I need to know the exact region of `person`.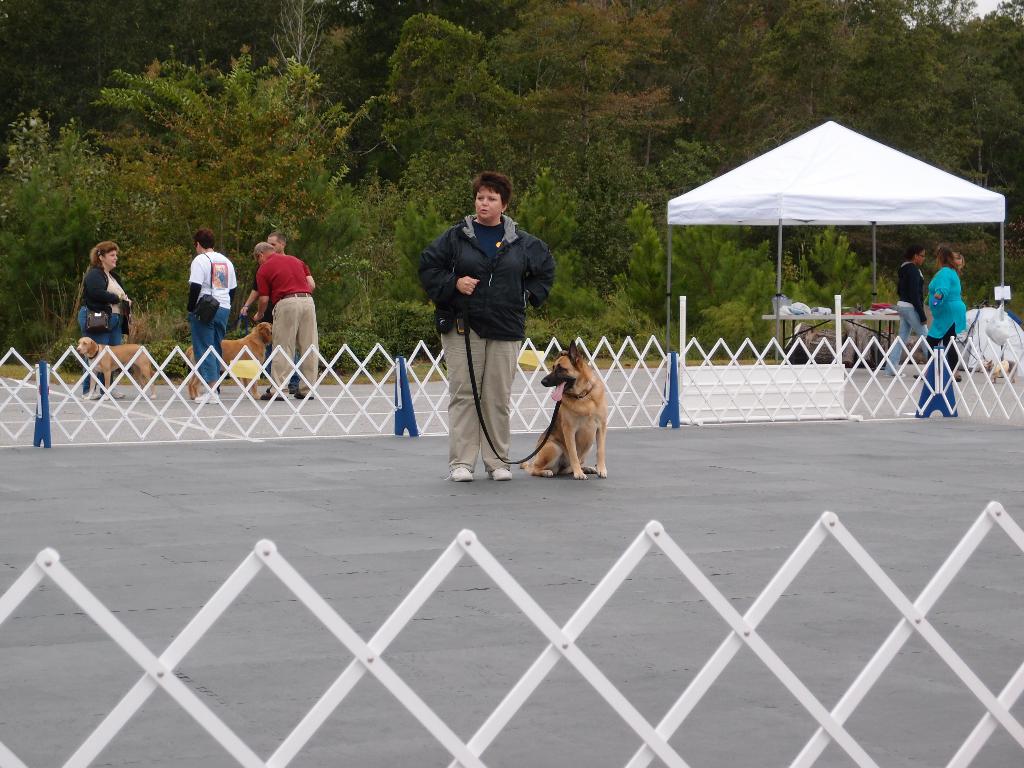
Region: select_region(74, 238, 136, 397).
